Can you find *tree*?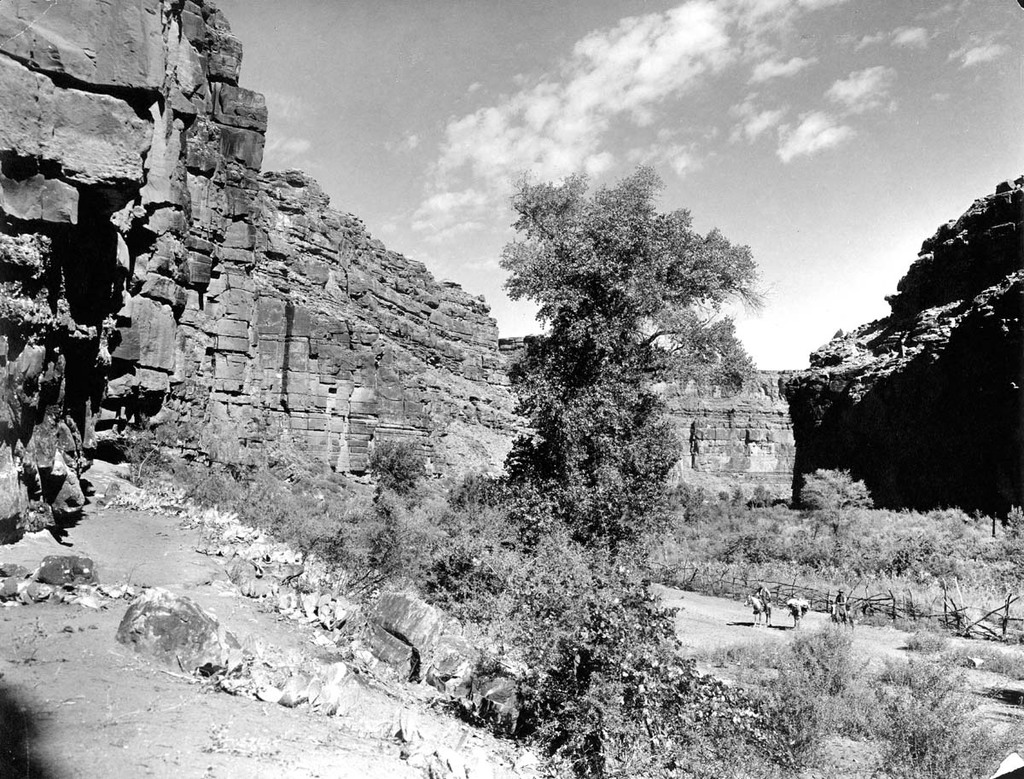
Yes, bounding box: {"left": 480, "top": 153, "right": 779, "bottom": 605}.
